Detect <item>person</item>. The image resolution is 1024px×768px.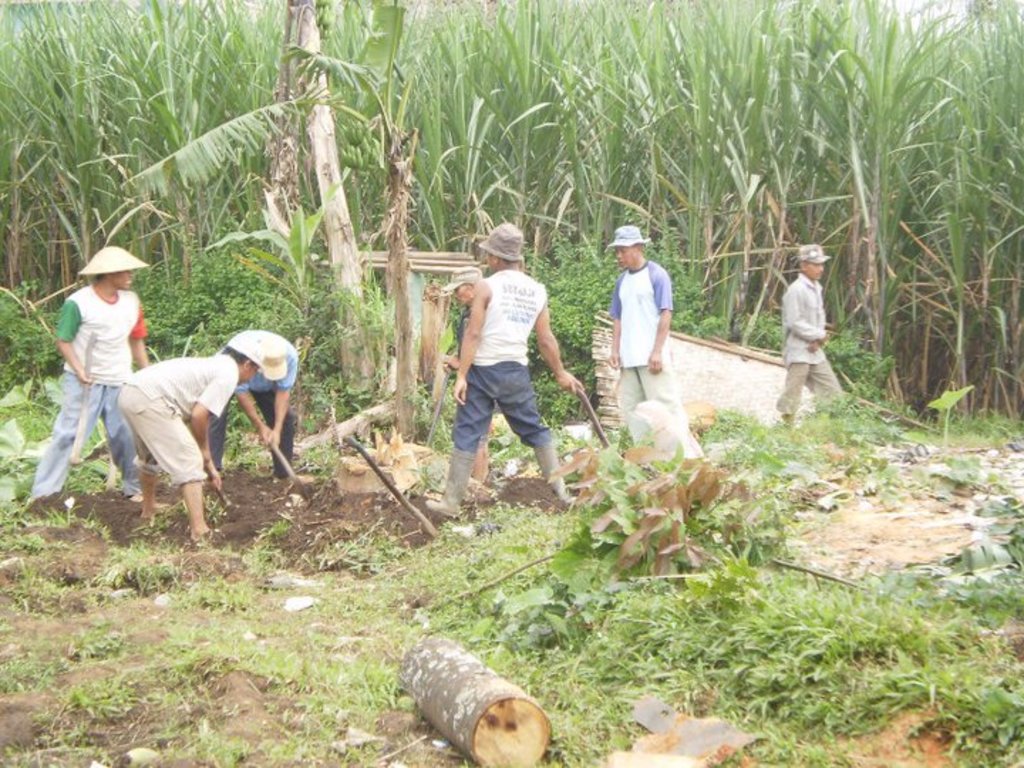
detection(27, 240, 146, 508).
